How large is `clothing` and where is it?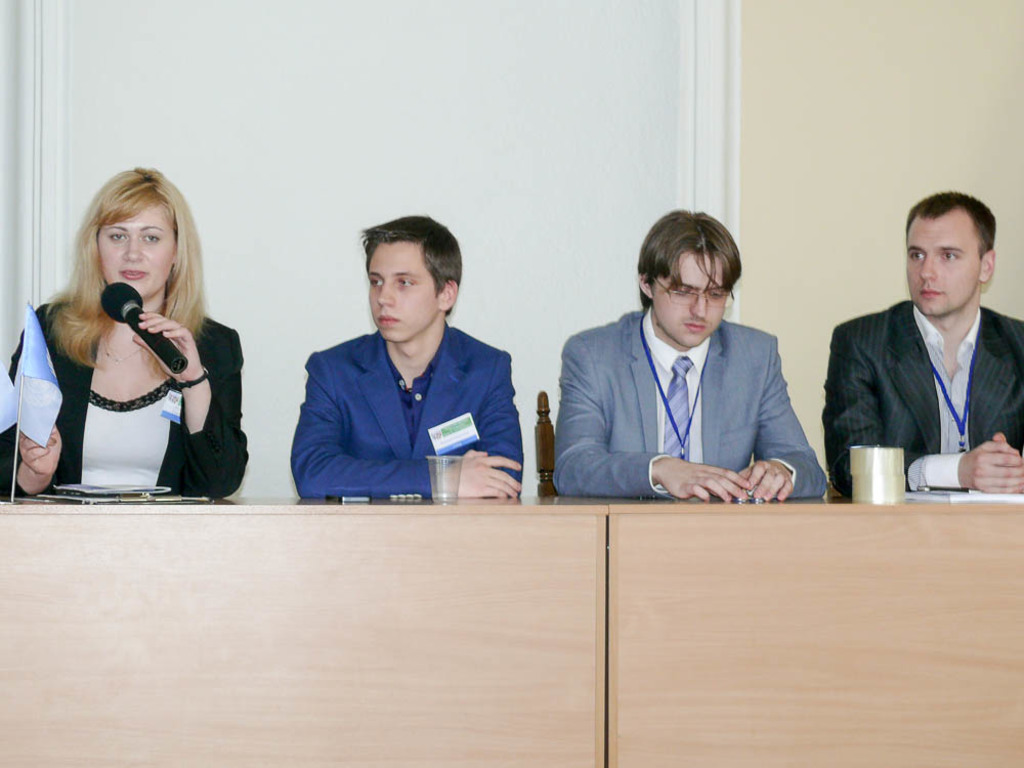
Bounding box: bbox(291, 325, 523, 500).
